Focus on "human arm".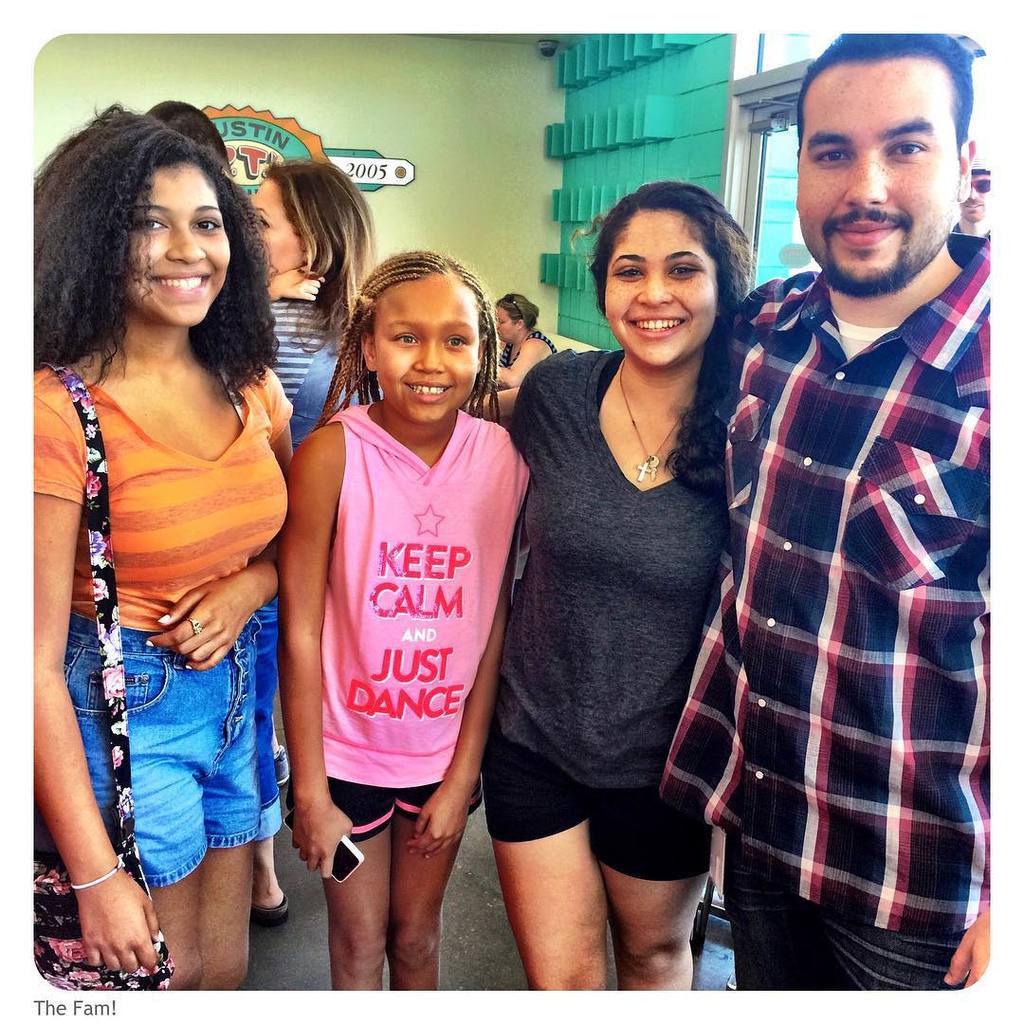
Focused at <box>947,840,1023,977</box>.
